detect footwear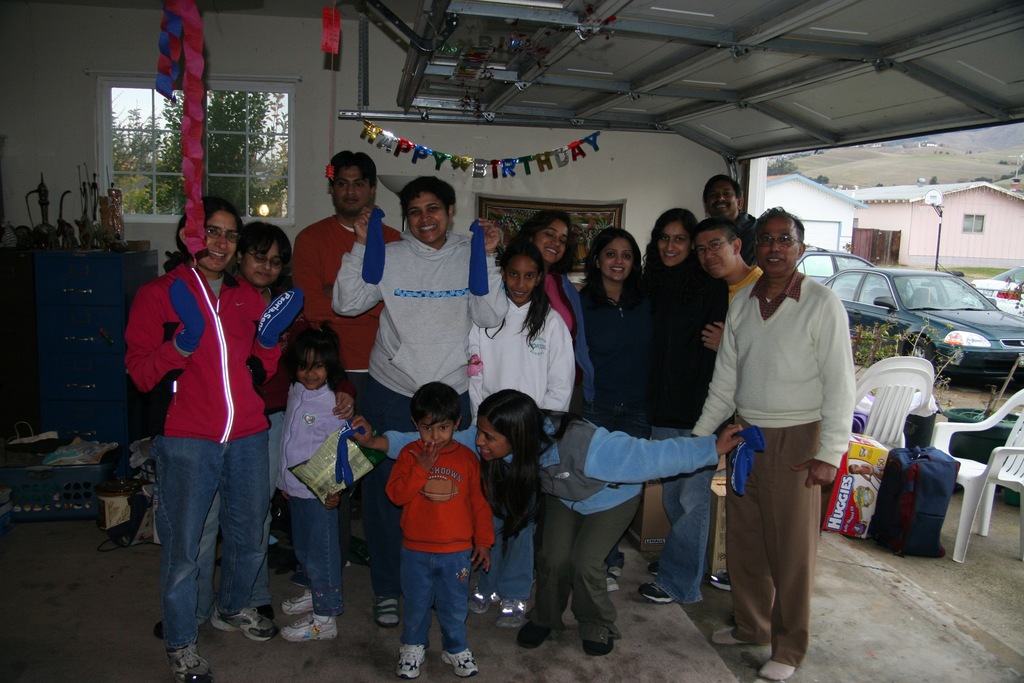
x1=633 y1=579 x2=672 y2=602
